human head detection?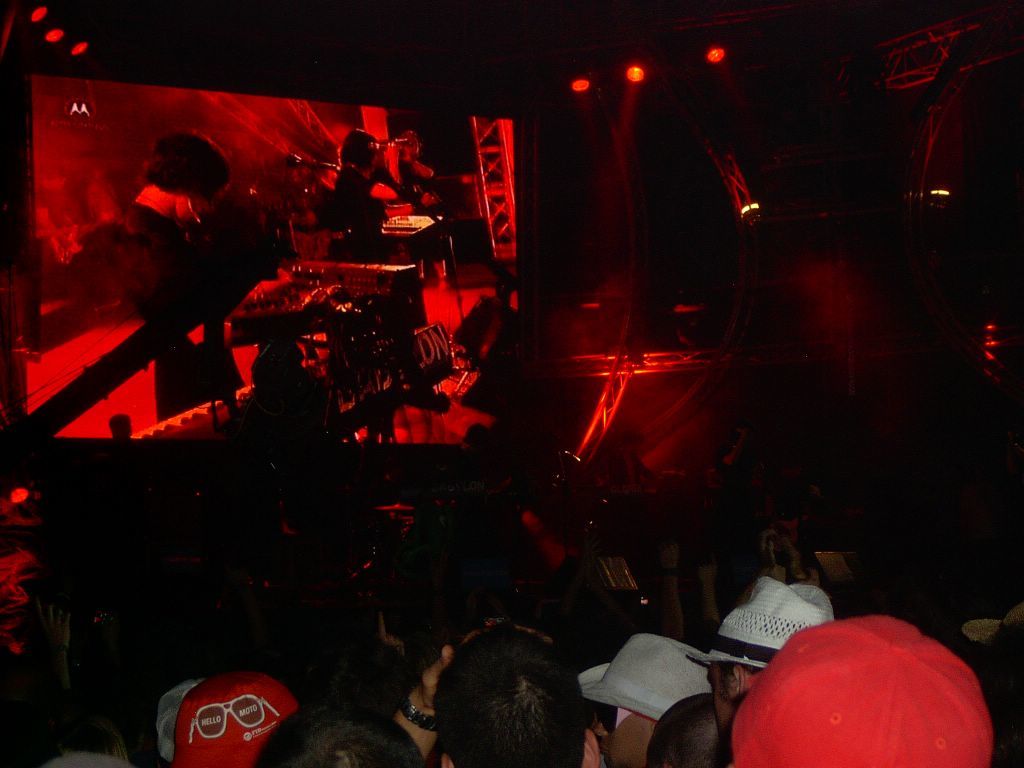
[250,697,428,767]
